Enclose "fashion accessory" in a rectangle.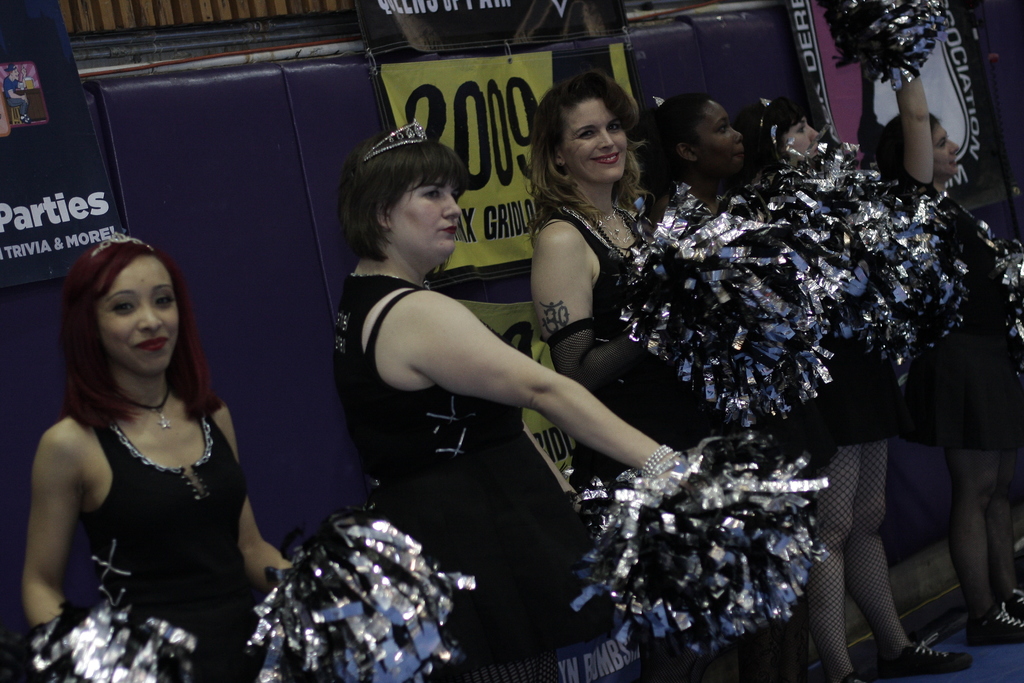
bbox=(652, 96, 665, 106).
